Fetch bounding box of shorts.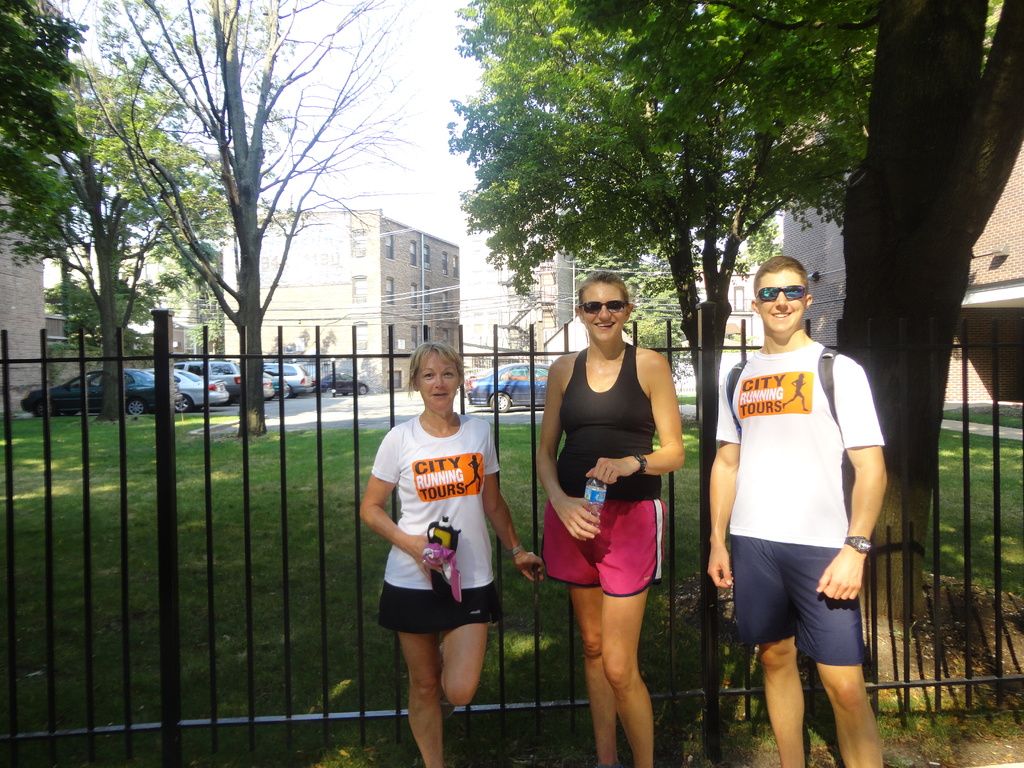
Bbox: (left=543, top=500, right=668, bottom=595).
